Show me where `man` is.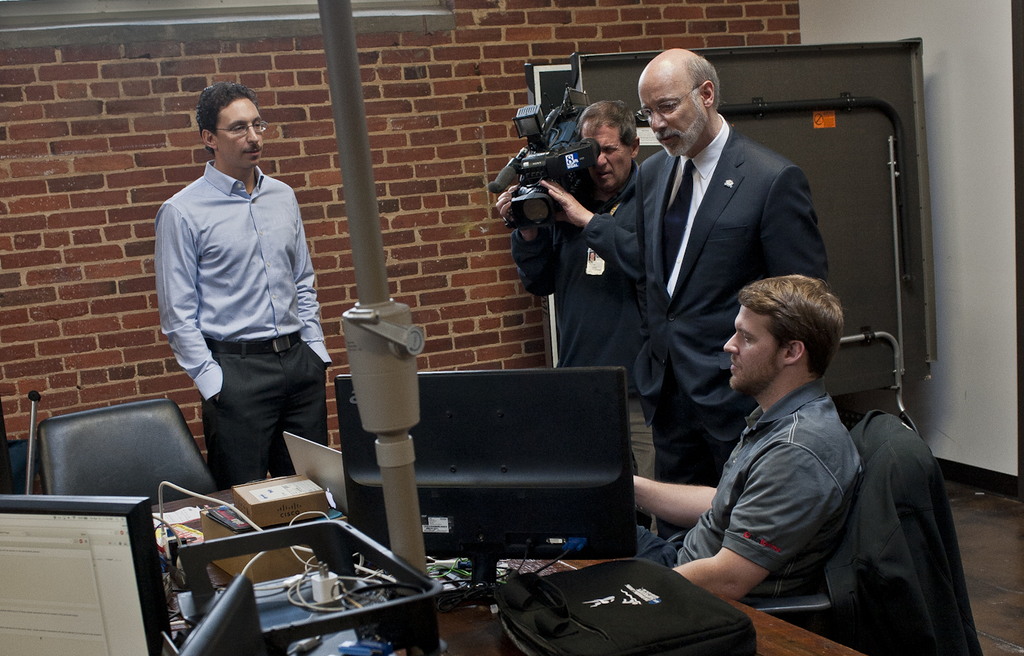
`man` is at box(493, 94, 644, 368).
